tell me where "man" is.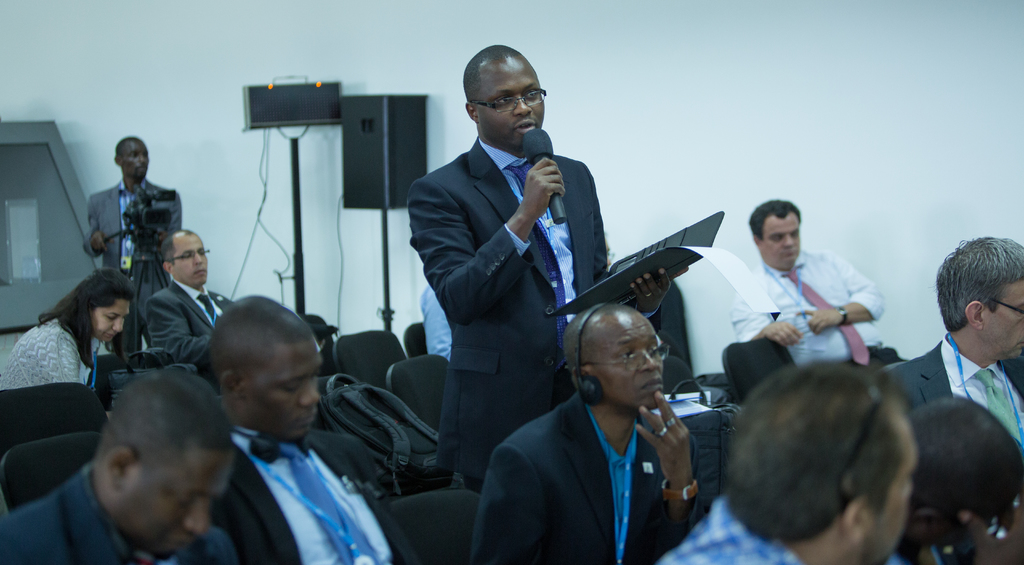
"man" is at locate(150, 226, 239, 366).
